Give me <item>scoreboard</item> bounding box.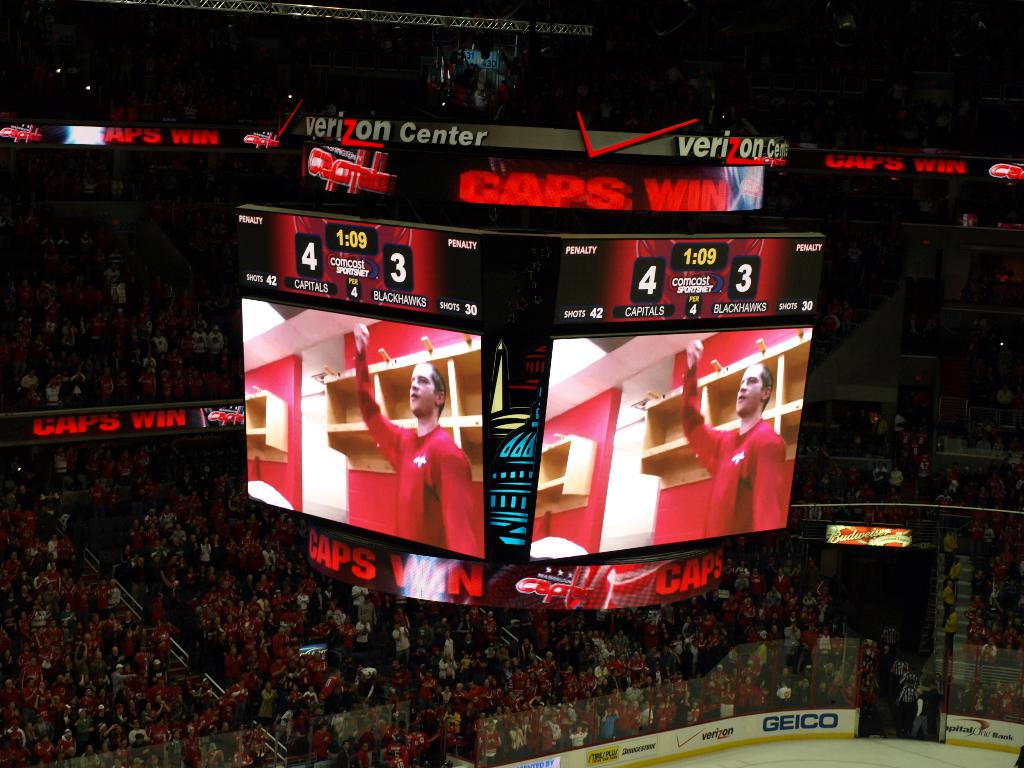
(left=223, top=199, right=836, bottom=620).
